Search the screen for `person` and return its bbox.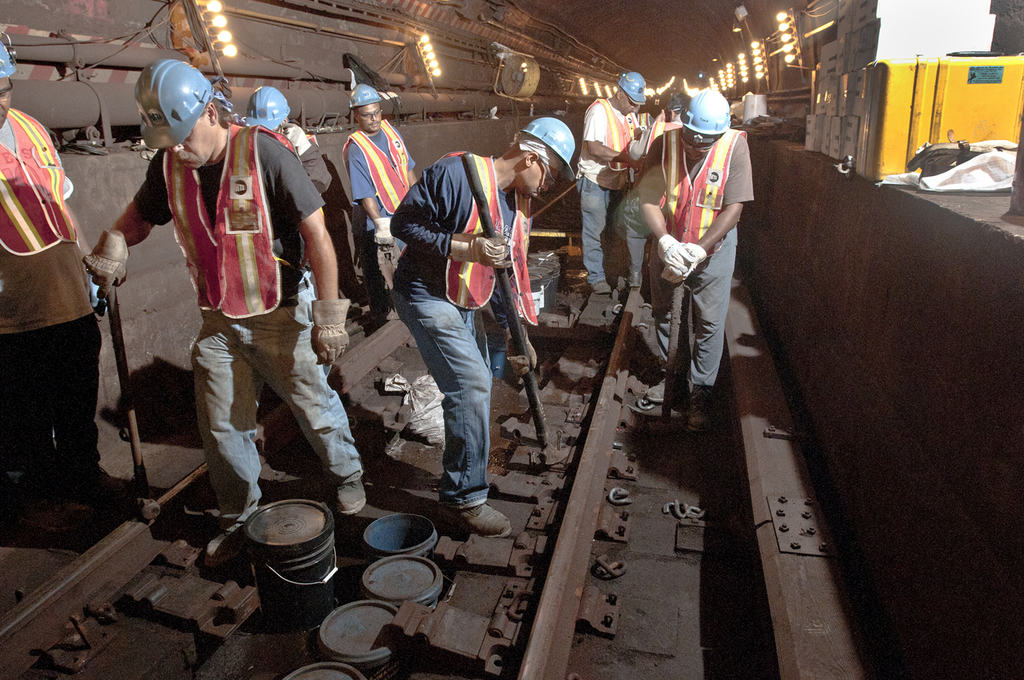
Found: x1=78, y1=53, x2=371, y2=564.
